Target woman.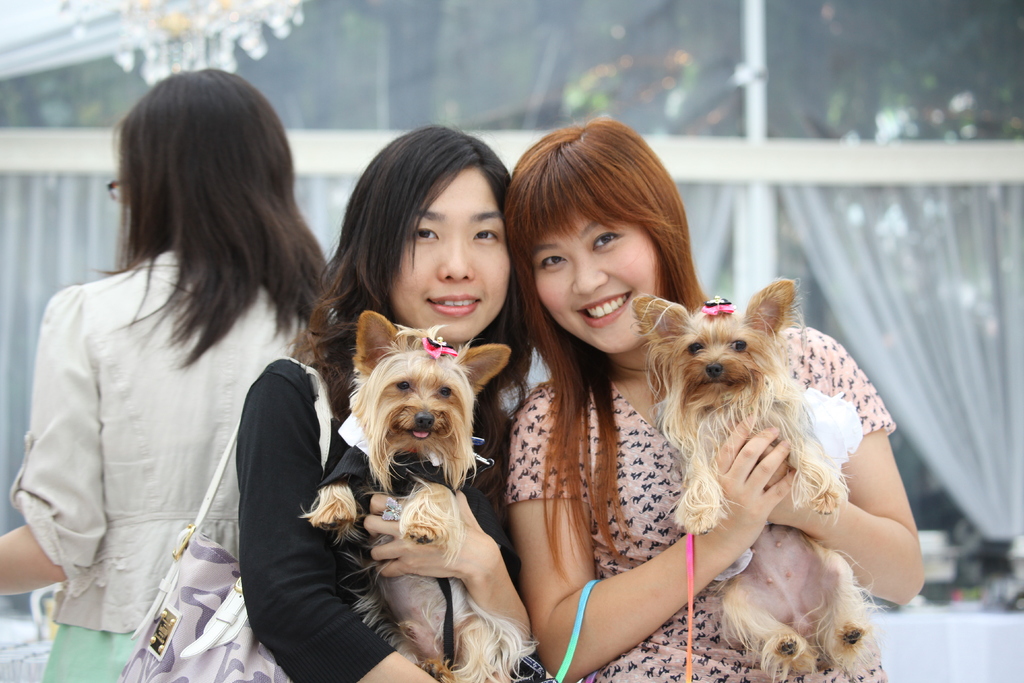
Target region: 504, 119, 925, 682.
